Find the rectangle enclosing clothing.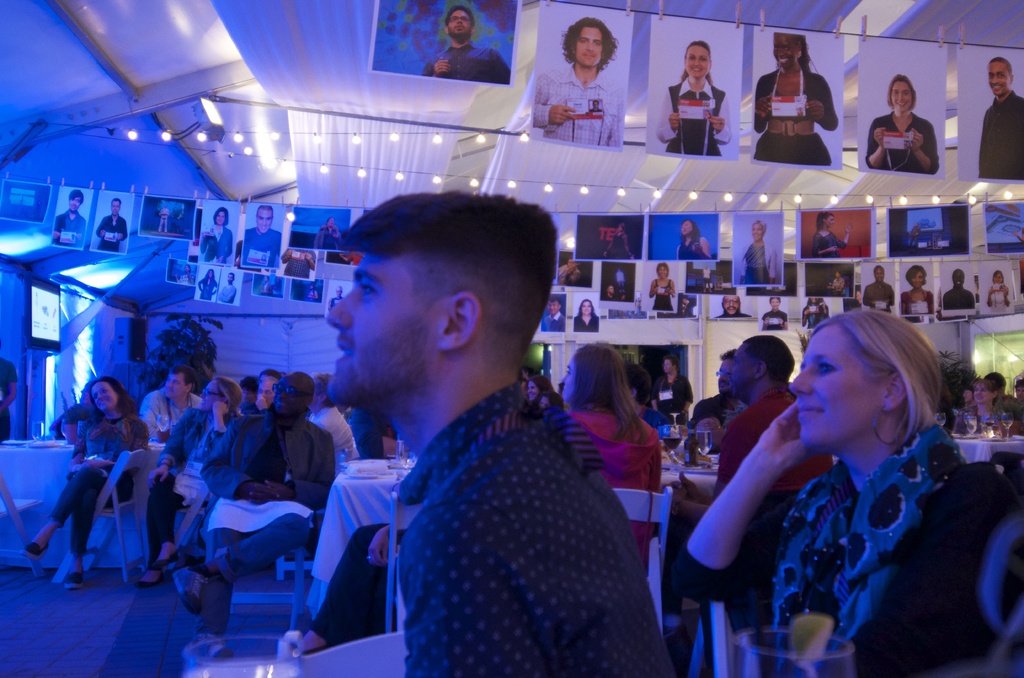
bbox(753, 69, 836, 164).
